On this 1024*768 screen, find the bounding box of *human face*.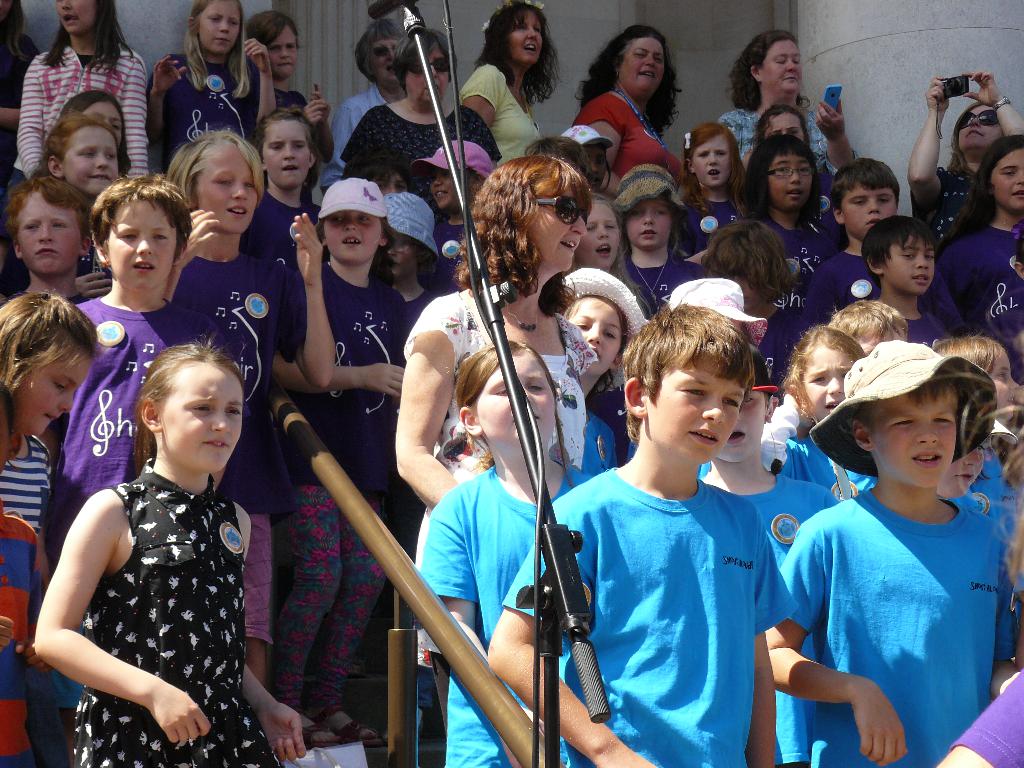
Bounding box: 959,108,1000,154.
